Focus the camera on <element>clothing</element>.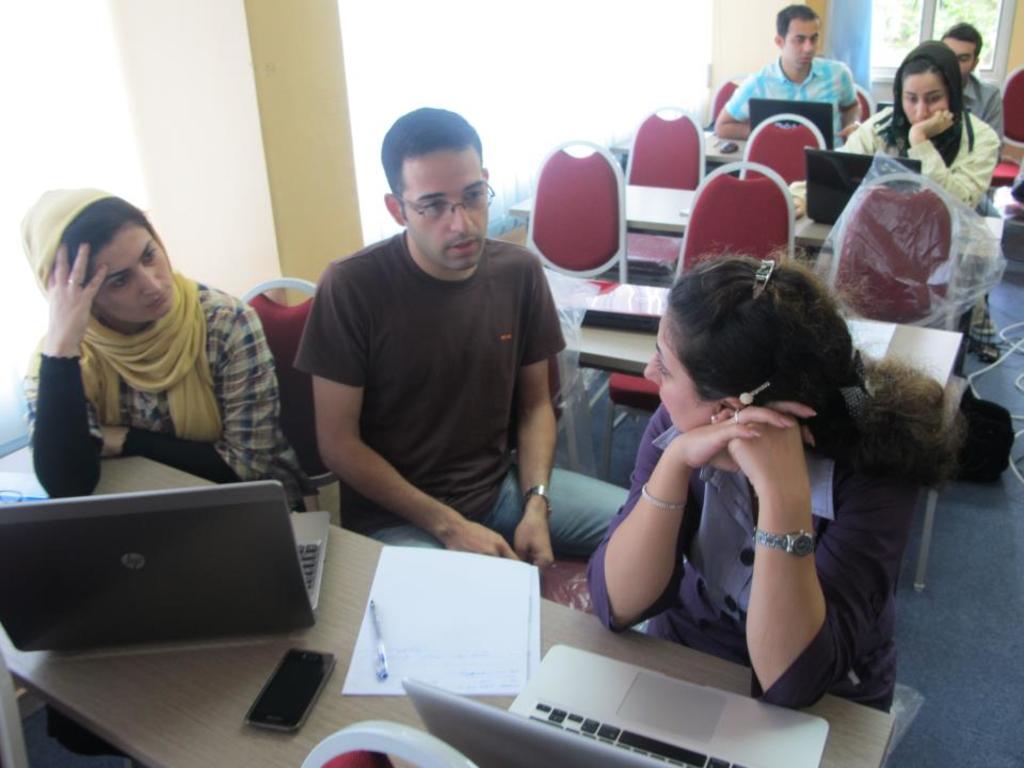
Focus region: bbox=(727, 55, 864, 139).
